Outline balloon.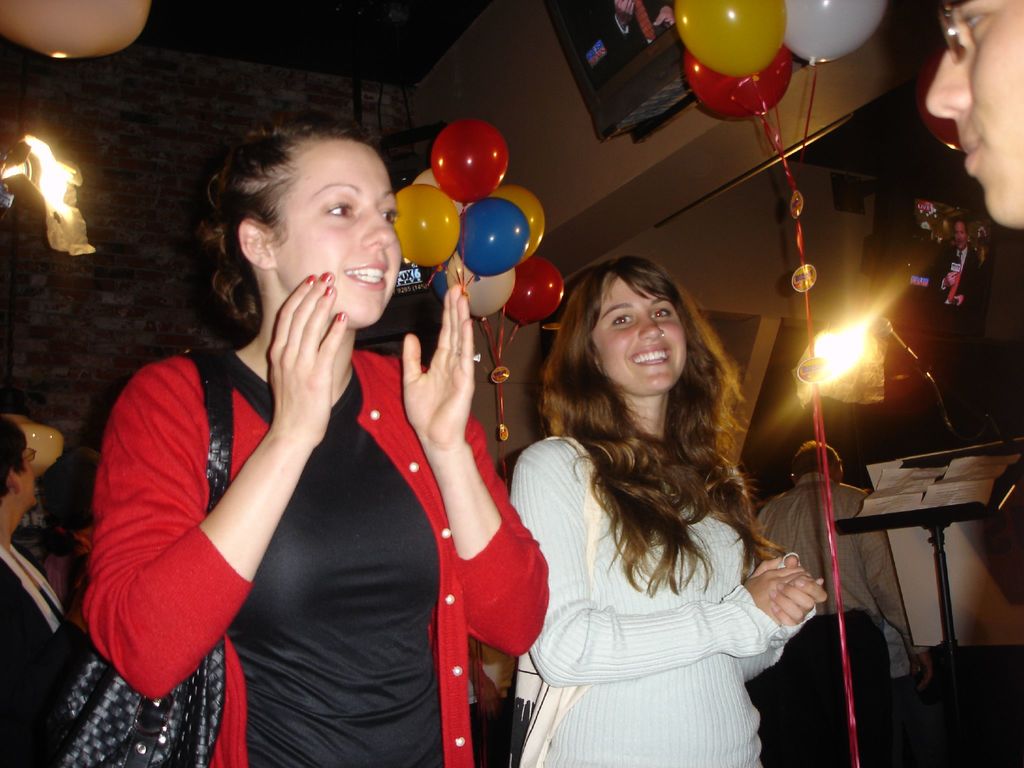
Outline: 413,169,477,213.
